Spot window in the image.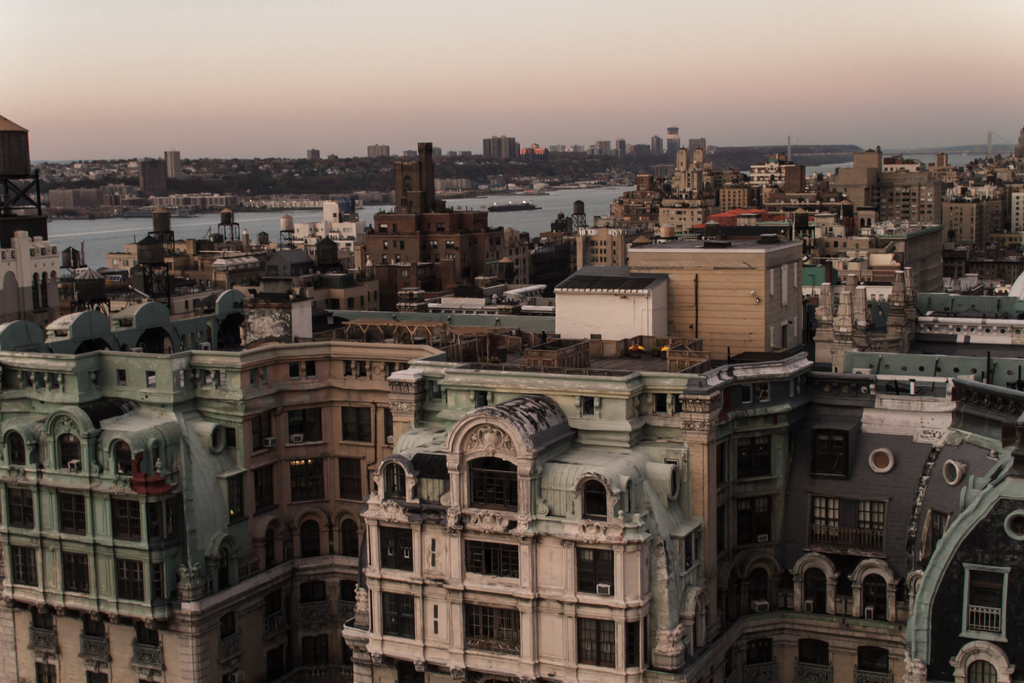
window found at bbox(461, 459, 537, 539).
